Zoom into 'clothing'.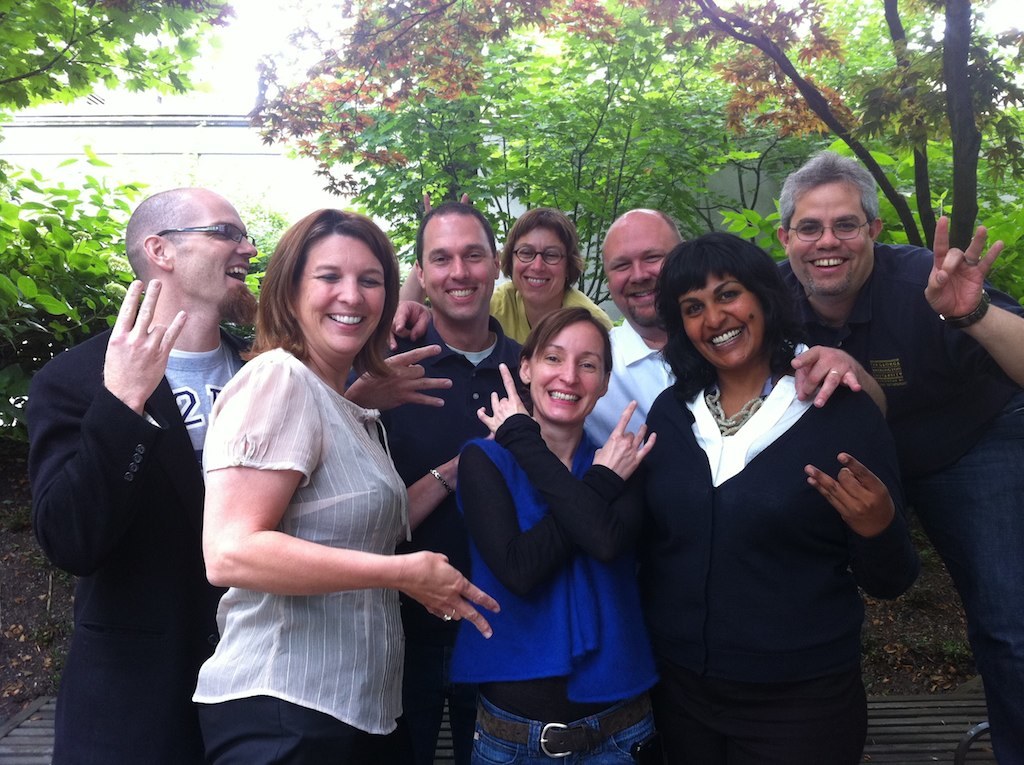
Zoom target: (189,344,411,764).
